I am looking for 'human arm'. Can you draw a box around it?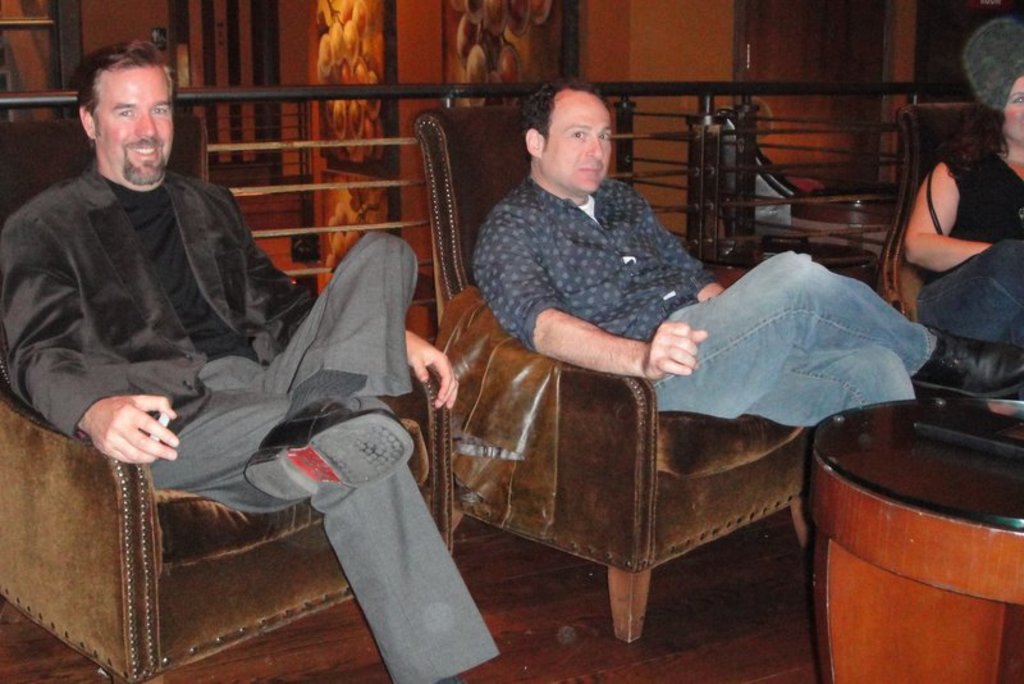
Sure, the bounding box is (472, 205, 709, 384).
